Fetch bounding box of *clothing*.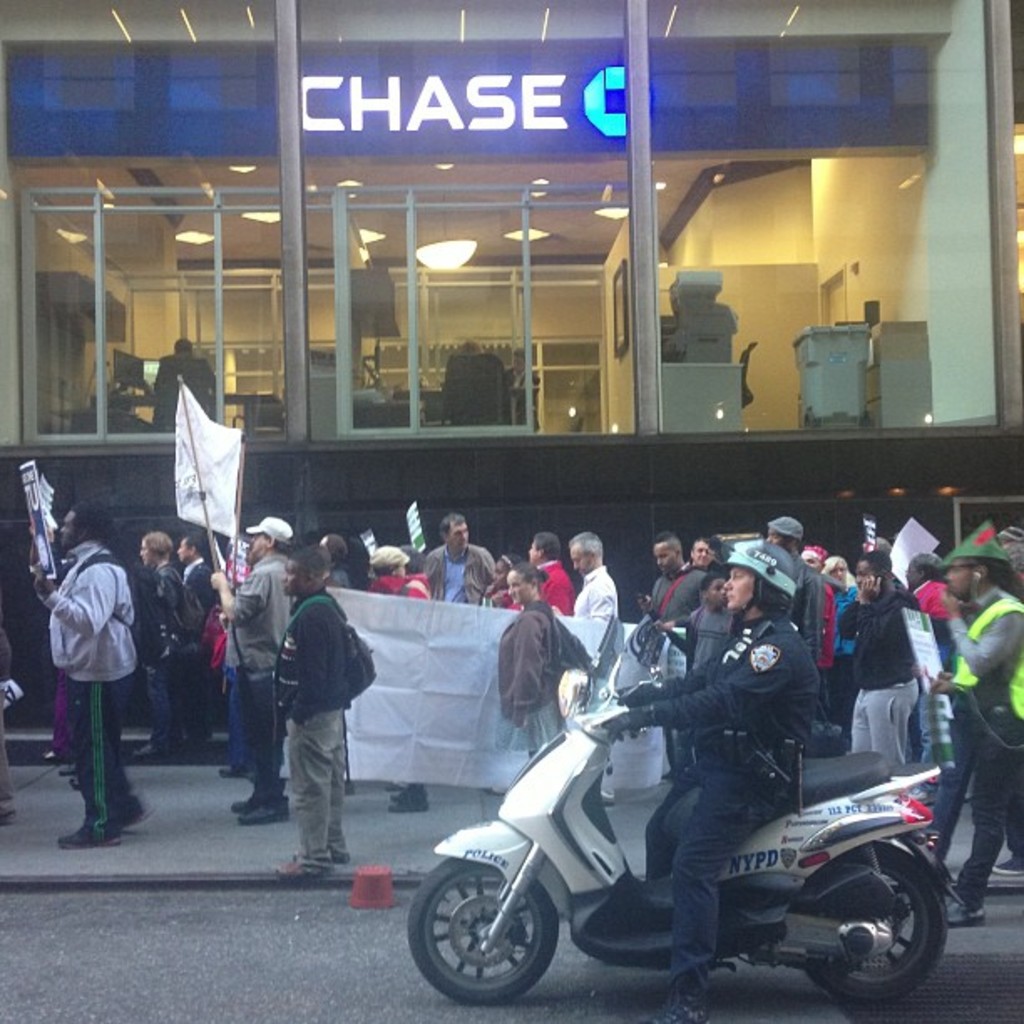
Bbox: [x1=492, y1=699, x2=572, y2=746].
